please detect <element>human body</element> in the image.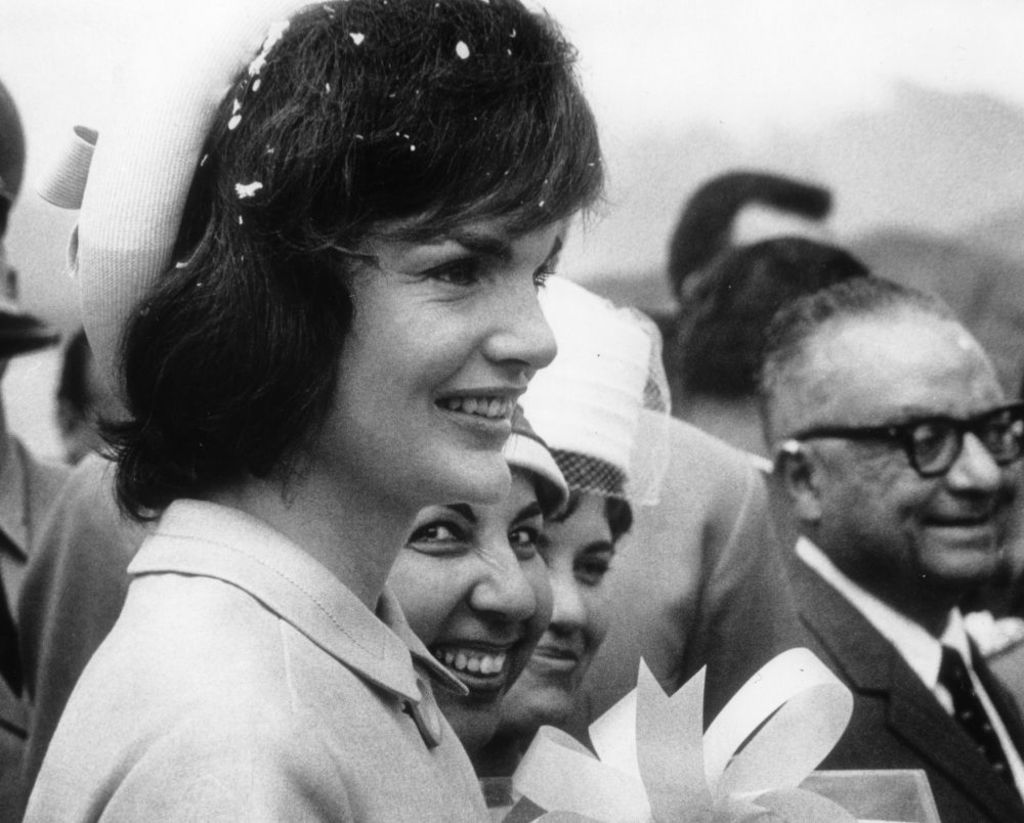
460,265,663,793.
